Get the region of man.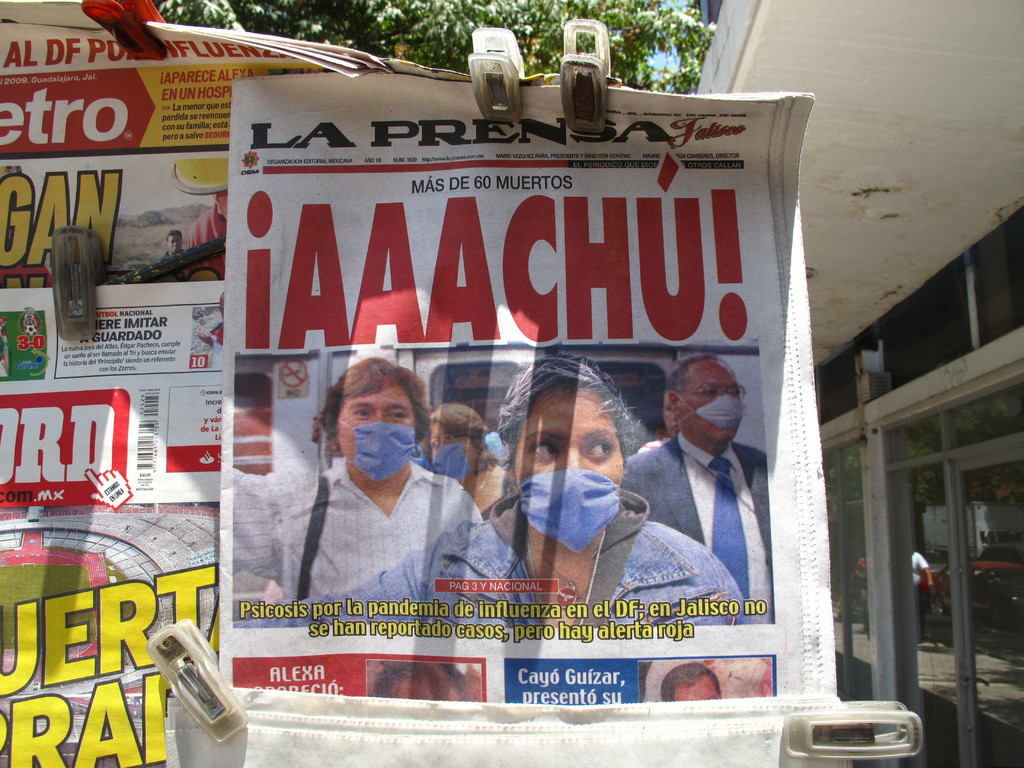
box(629, 343, 767, 596).
